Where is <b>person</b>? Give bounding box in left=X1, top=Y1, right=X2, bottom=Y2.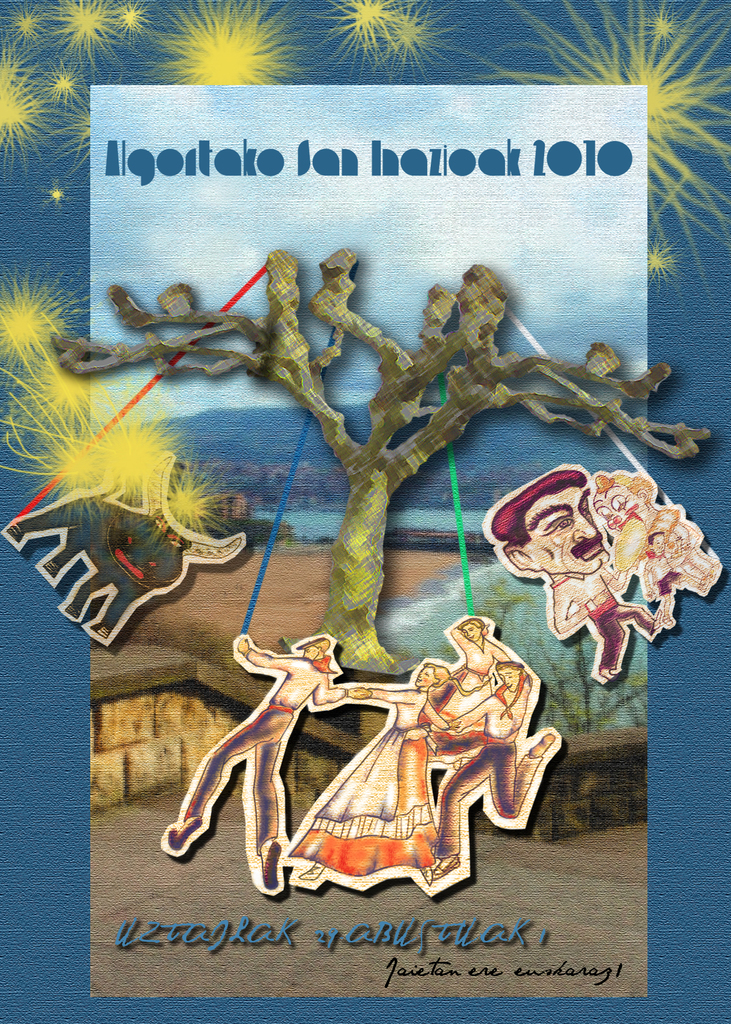
left=428, top=615, right=565, bottom=893.
